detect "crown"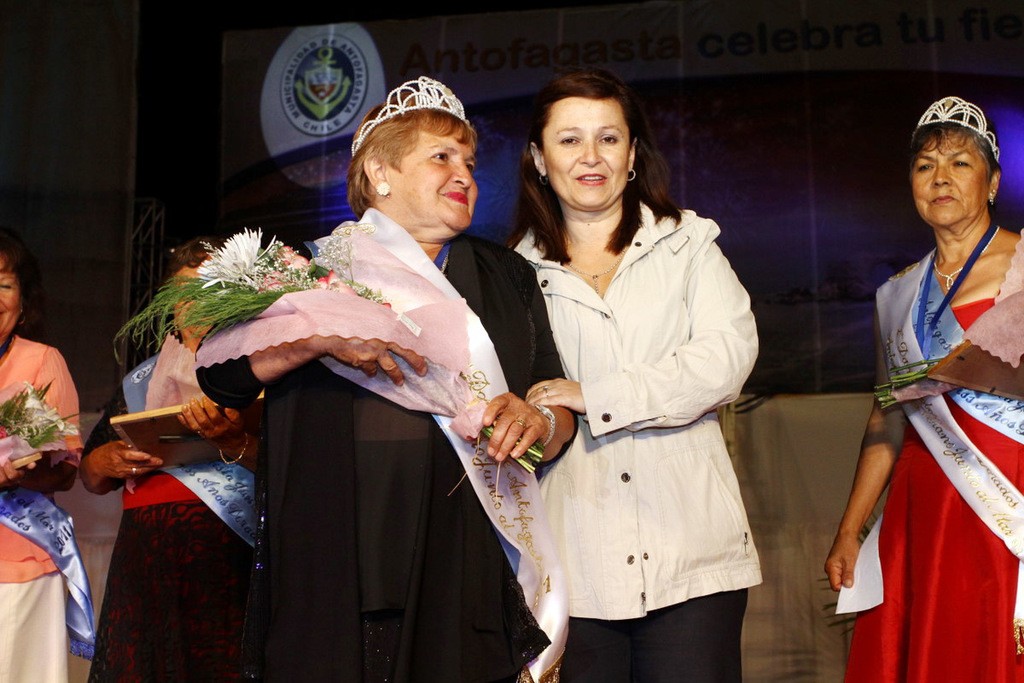
Rect(914, 92, 1003, 163)
